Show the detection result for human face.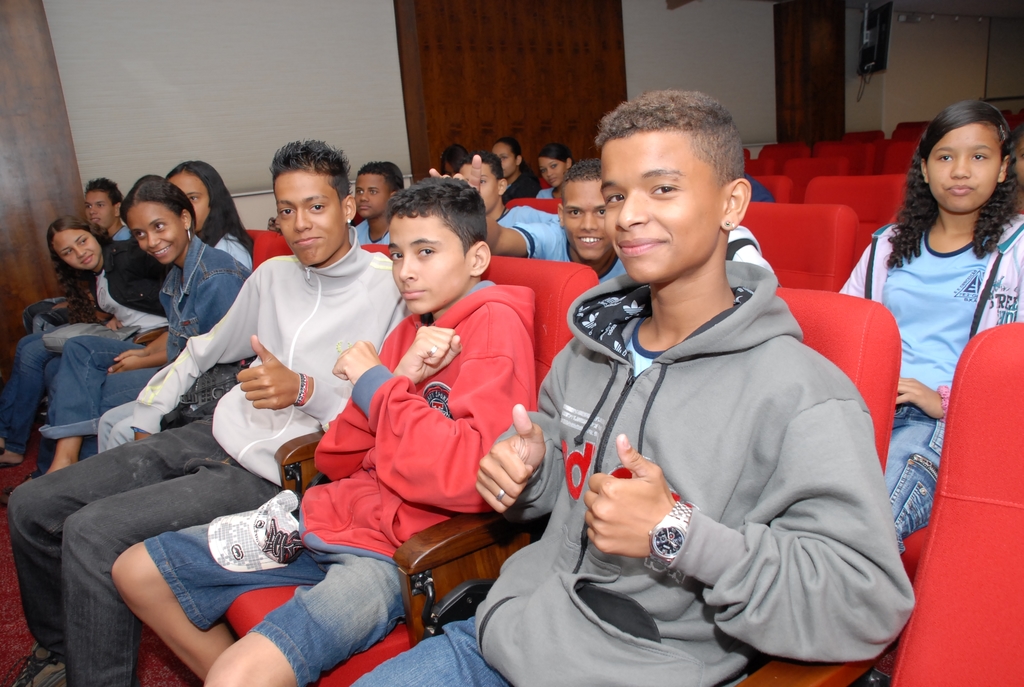
<region>598, 129, 721, 284</region>.
